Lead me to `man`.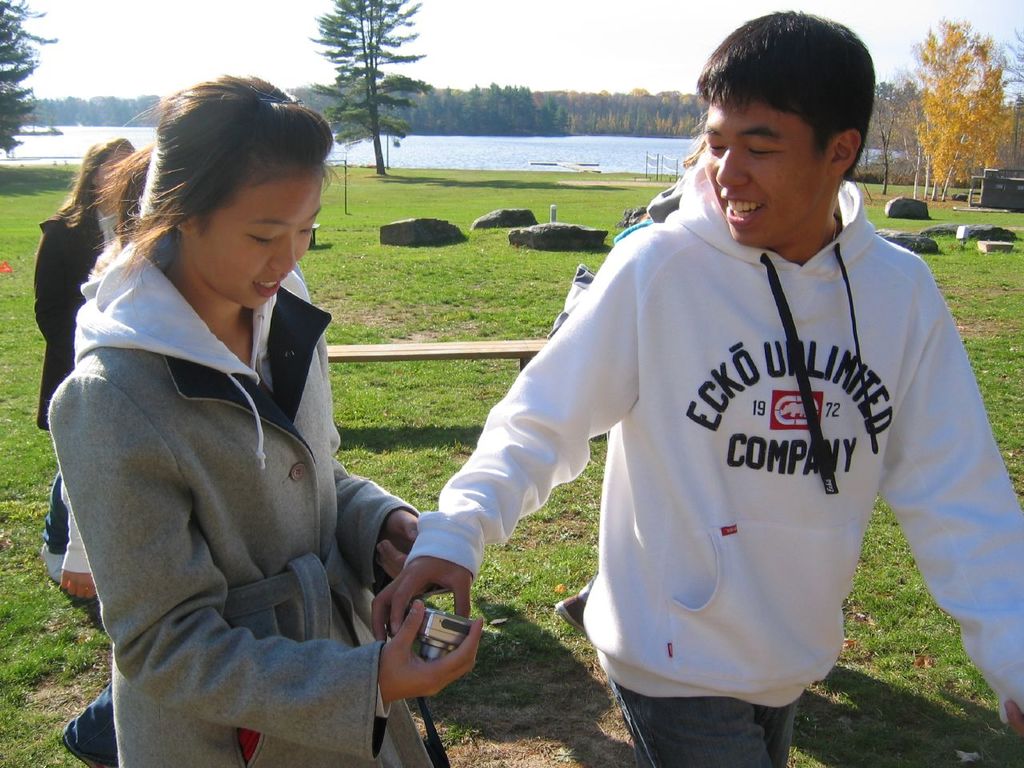
Lead to (left=396, top=41, right=1003, bottom=746).
